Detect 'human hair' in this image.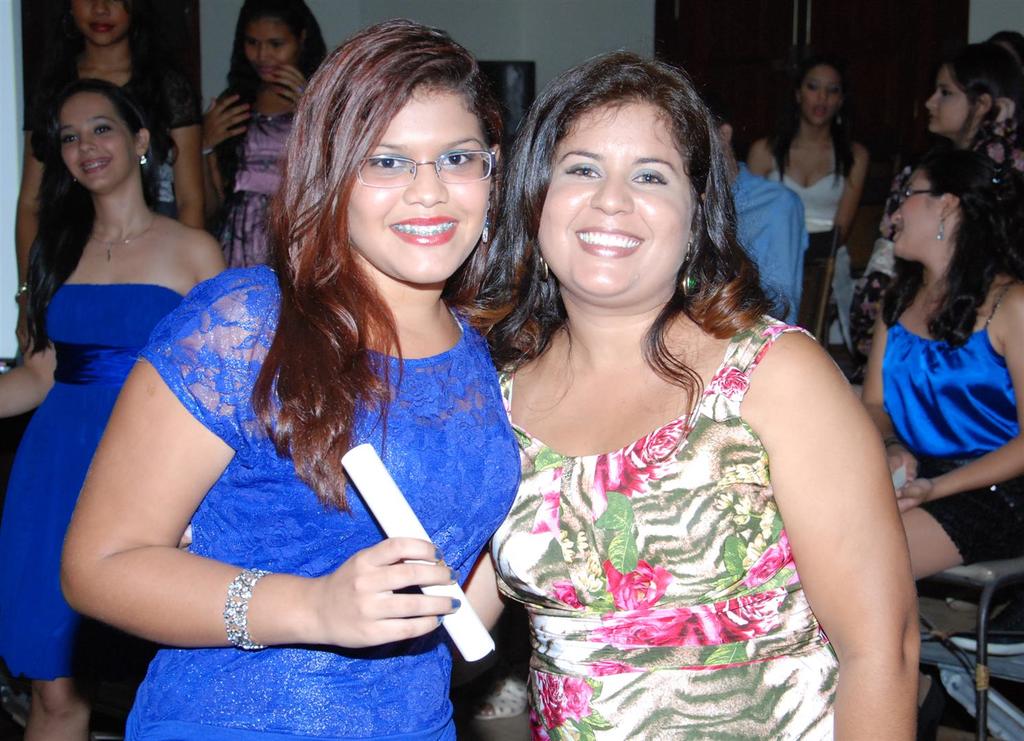
Detection: 46:0:179:167.
